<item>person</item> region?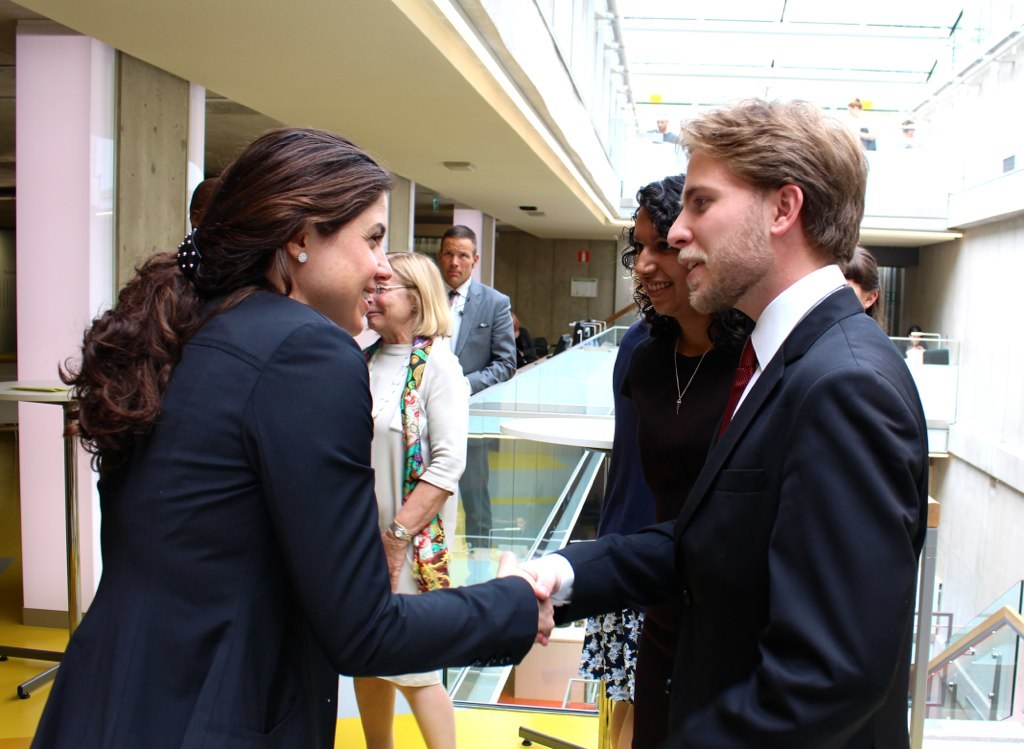
pyautogui.locateOnScreen(32, 130, 551, 748)
